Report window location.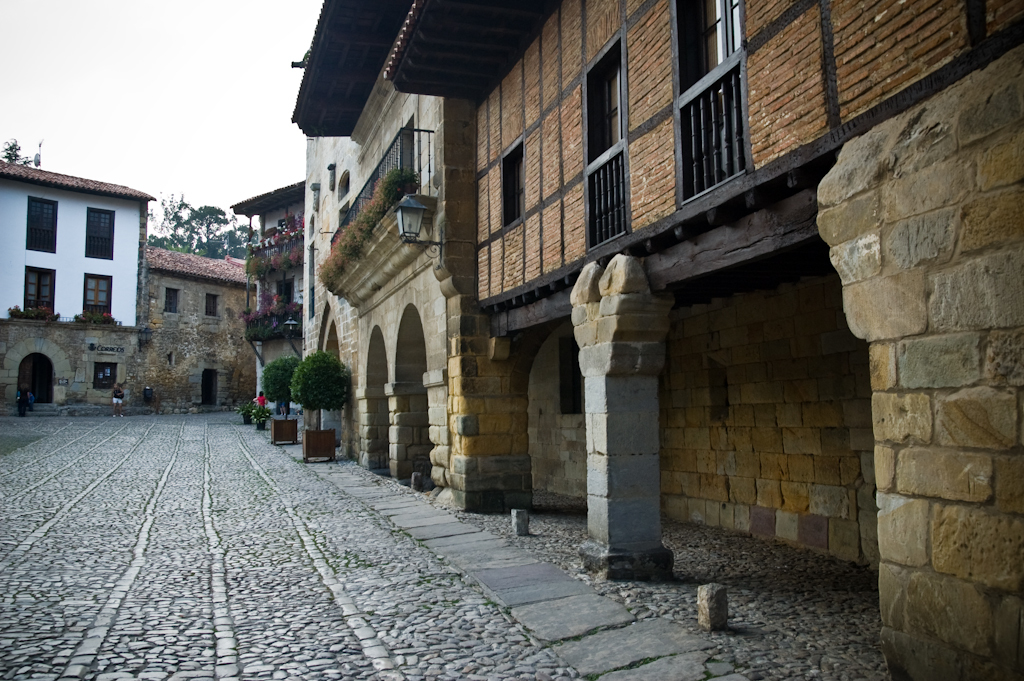
Report: 83 208 114 261.
